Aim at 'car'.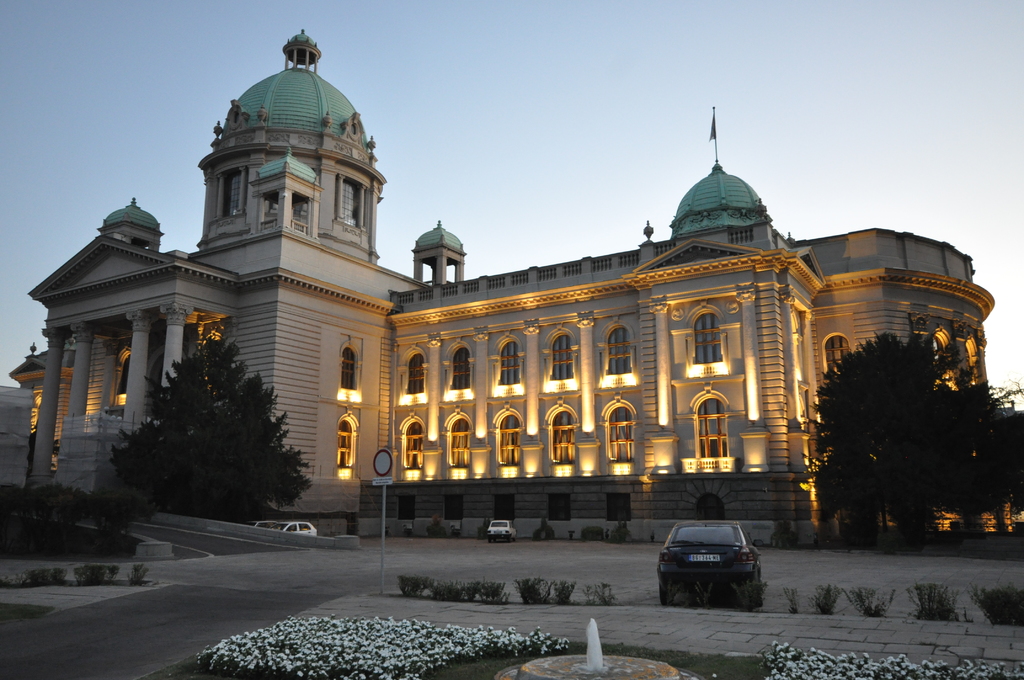
Aimed at box=[486, 521, 517, 540].
